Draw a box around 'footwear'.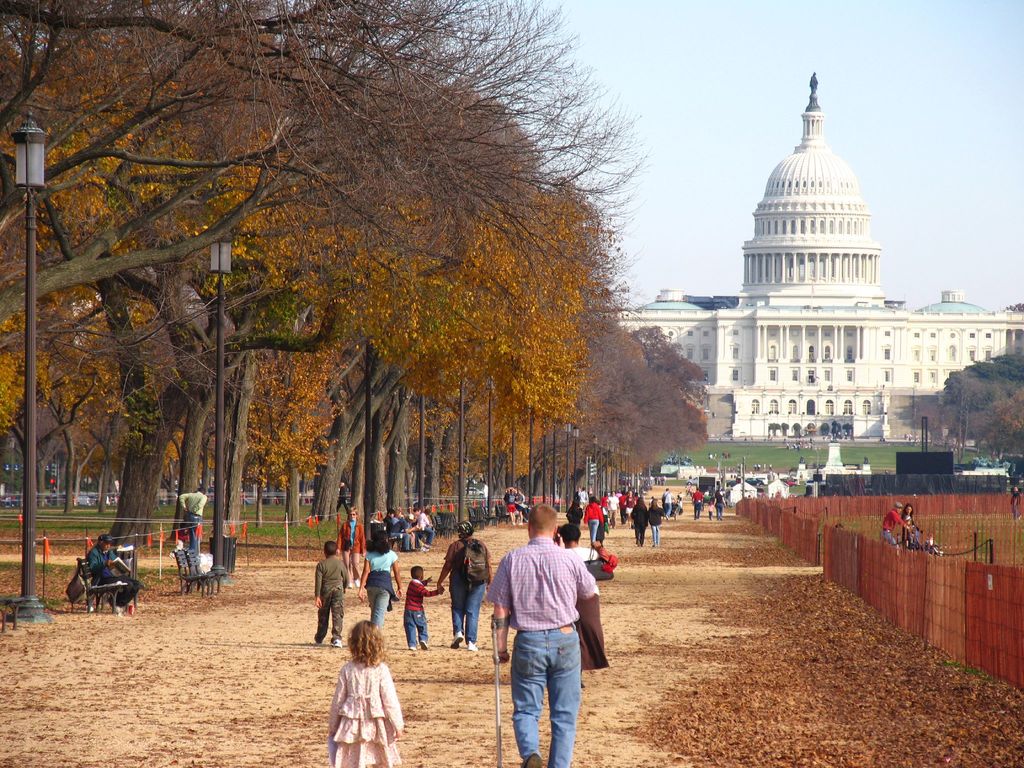
408 646 419 650.
